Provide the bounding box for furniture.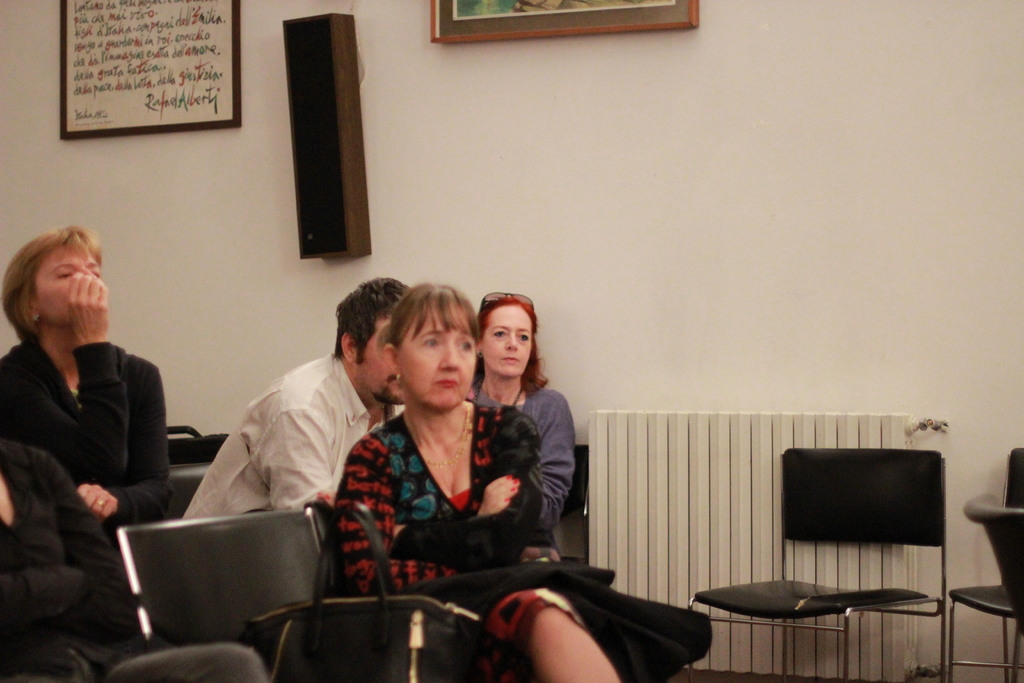
<box>116,512,330,682</box>.
